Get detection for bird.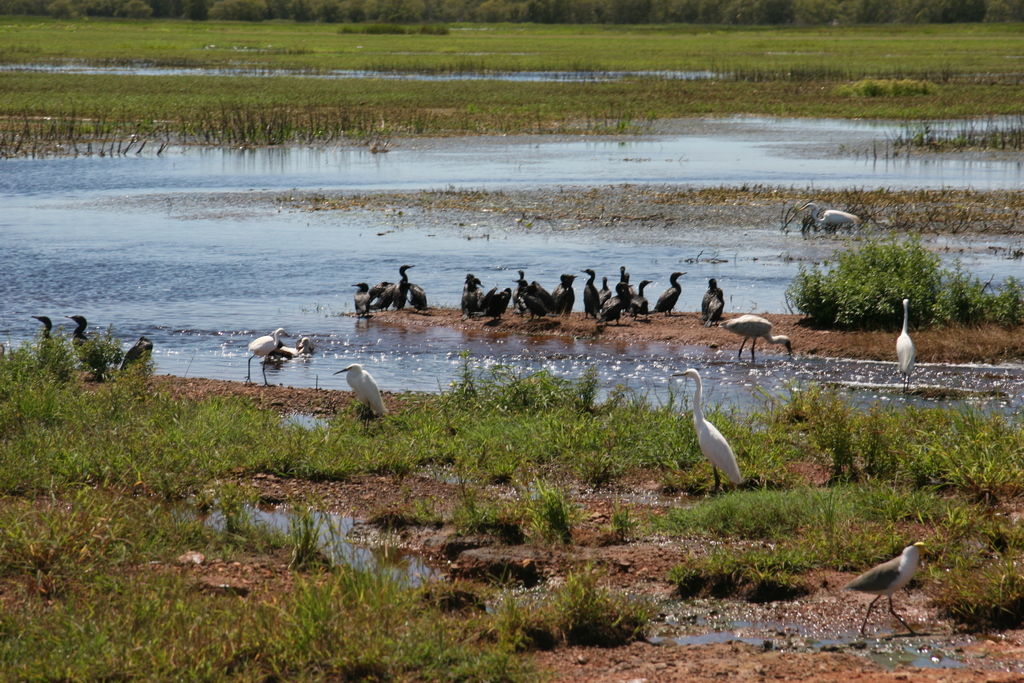
Detection: x1=518, y1=278, x2=556, y2=318.
